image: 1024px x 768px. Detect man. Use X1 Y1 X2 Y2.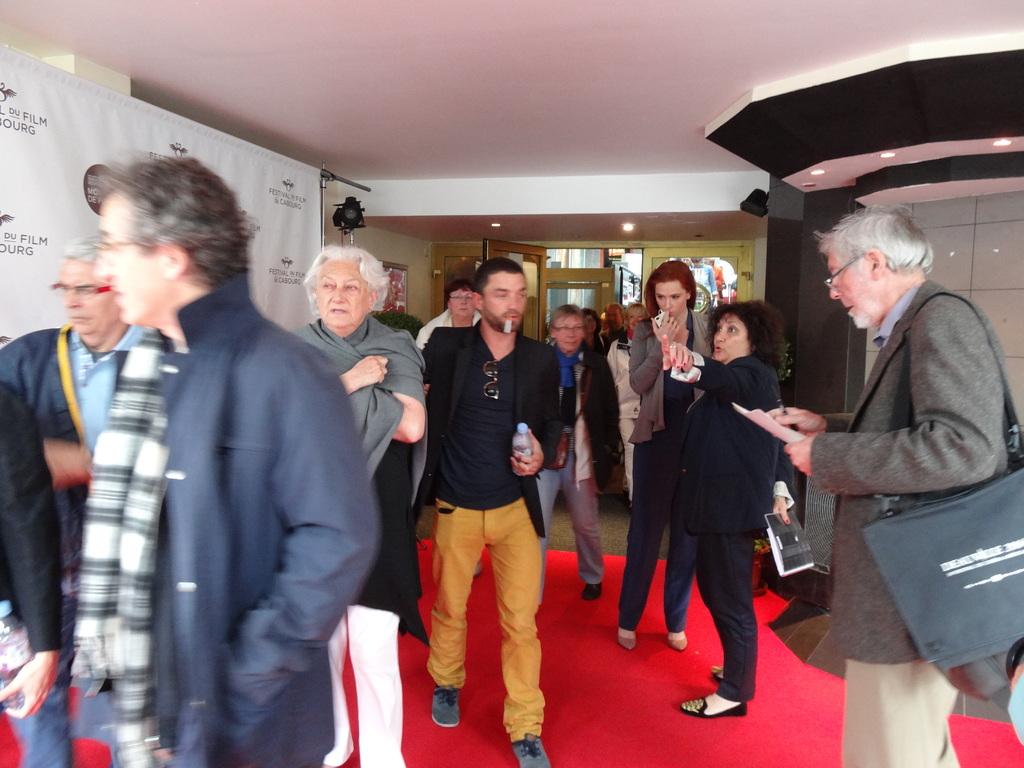
593 299 634 362.
